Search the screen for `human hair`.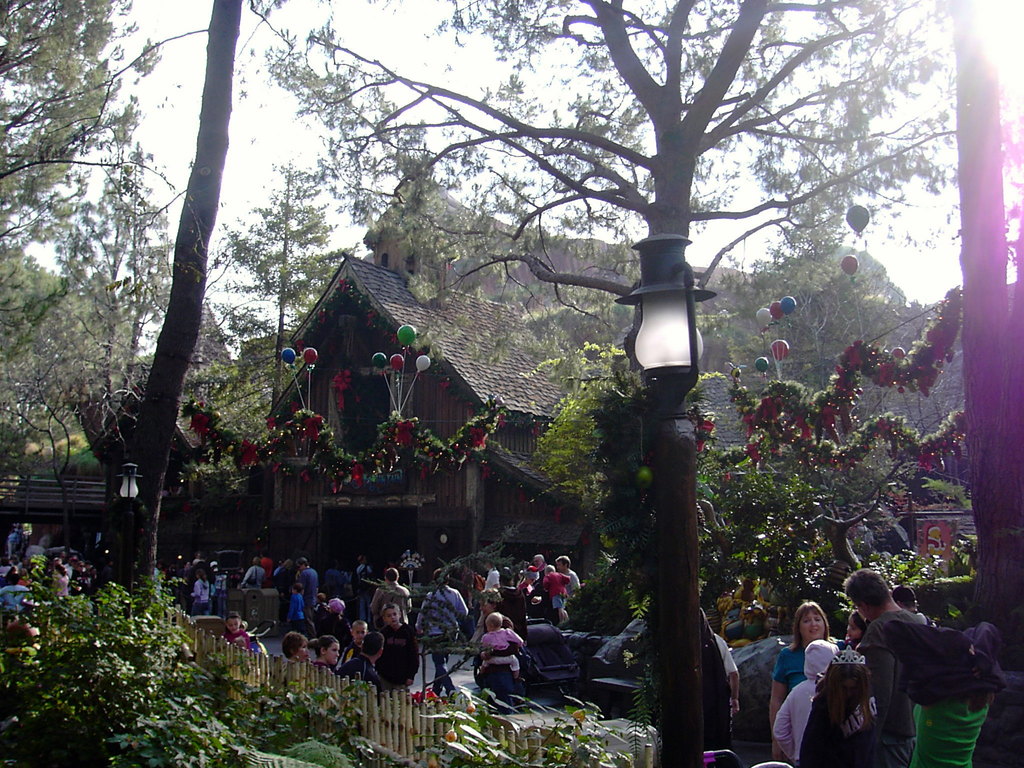
Found at l=484, t=611, r=501, b=630.
